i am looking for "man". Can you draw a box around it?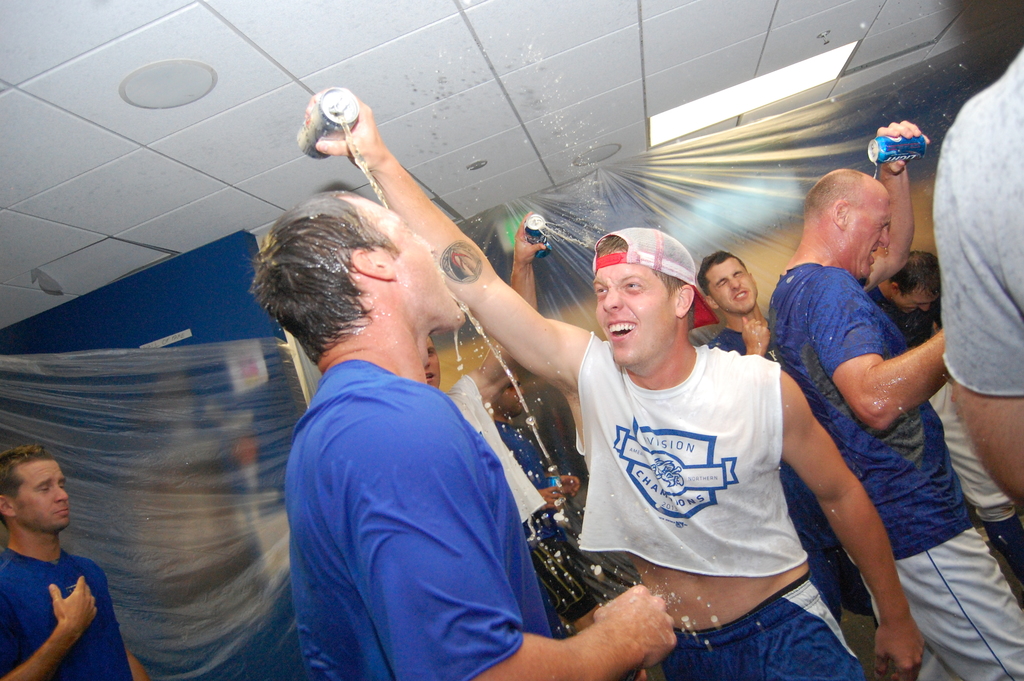
Sure, the bounding box is (491, 375, 596, 609).
